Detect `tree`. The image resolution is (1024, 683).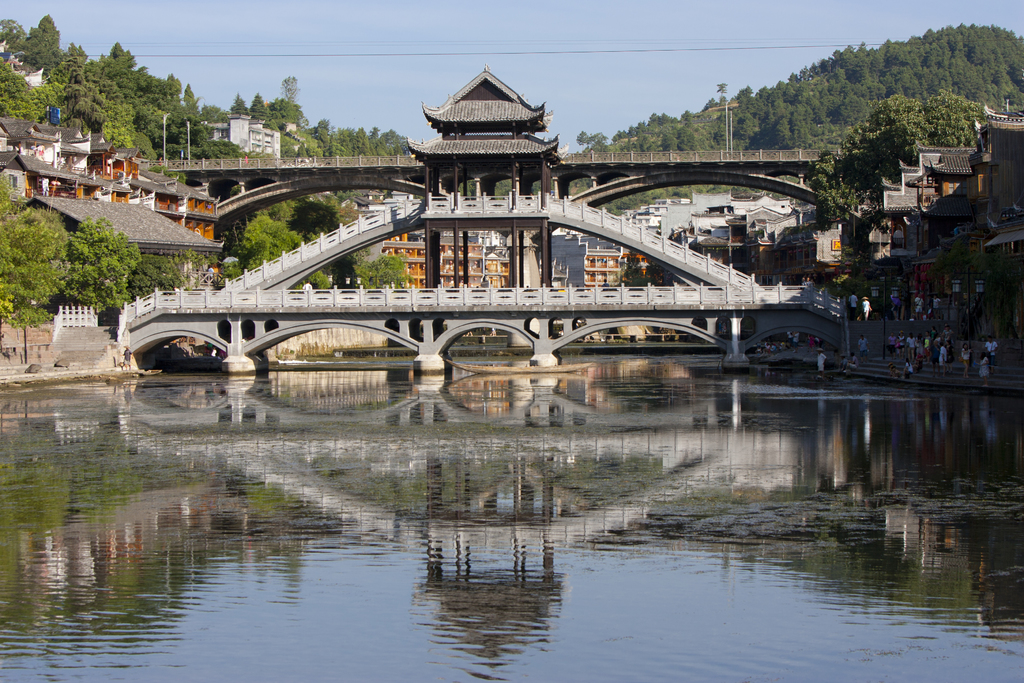
<box>280,74,299,100</box>.
